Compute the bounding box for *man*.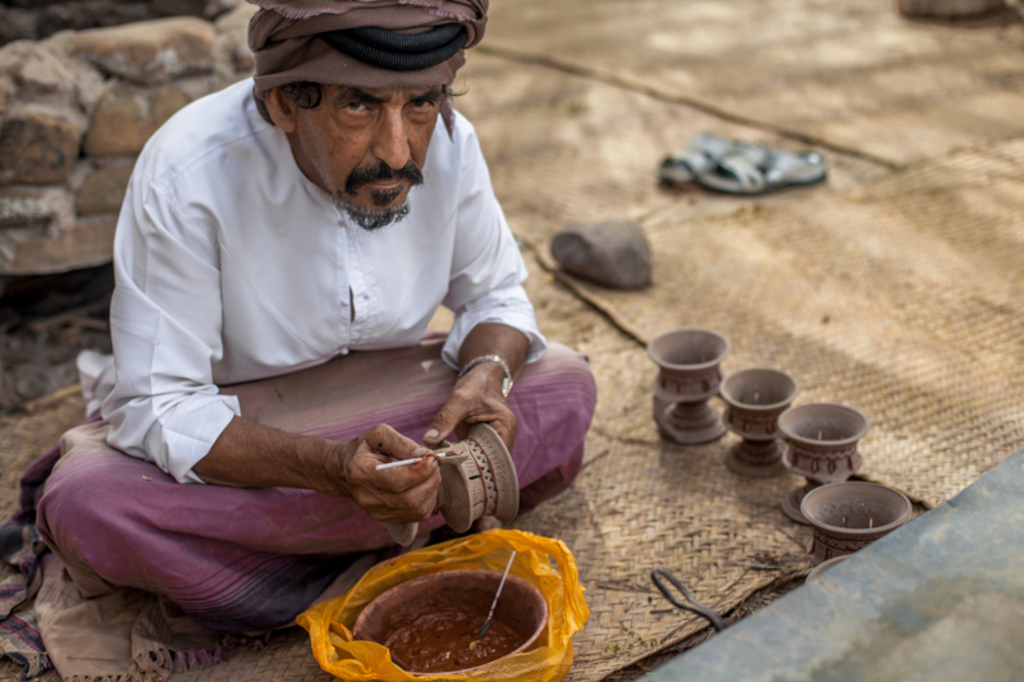
bbox=(36, 0, 600, 637).
